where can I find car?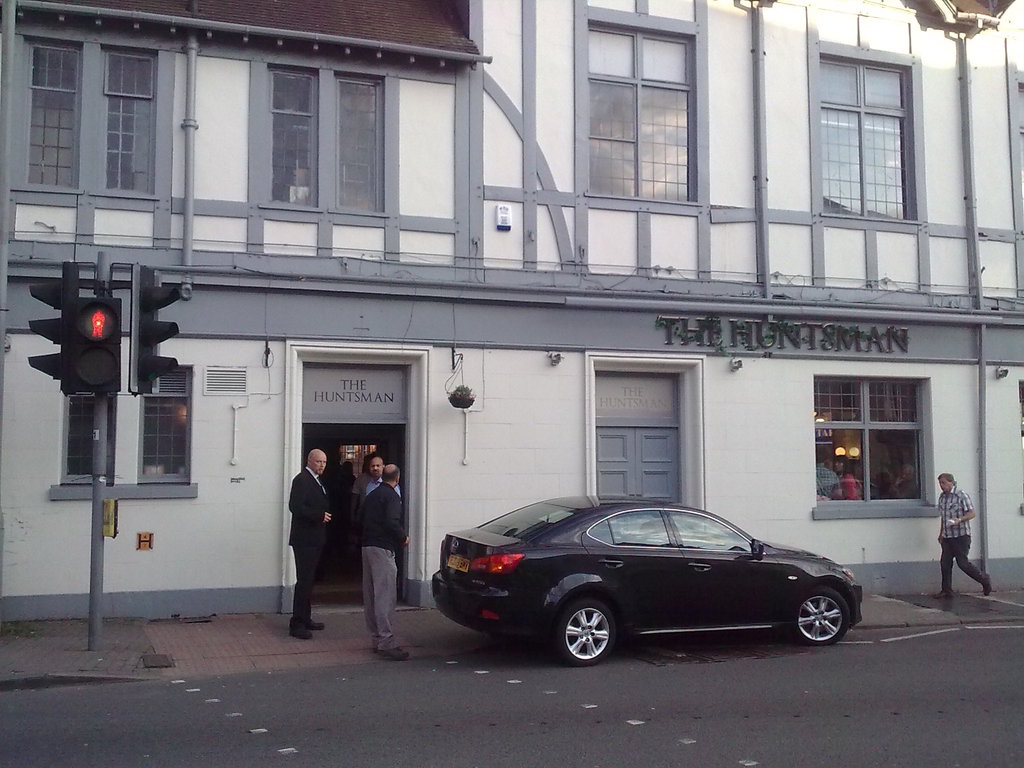
You can find it at (left=432, top=492, right=867, bottom=666).
